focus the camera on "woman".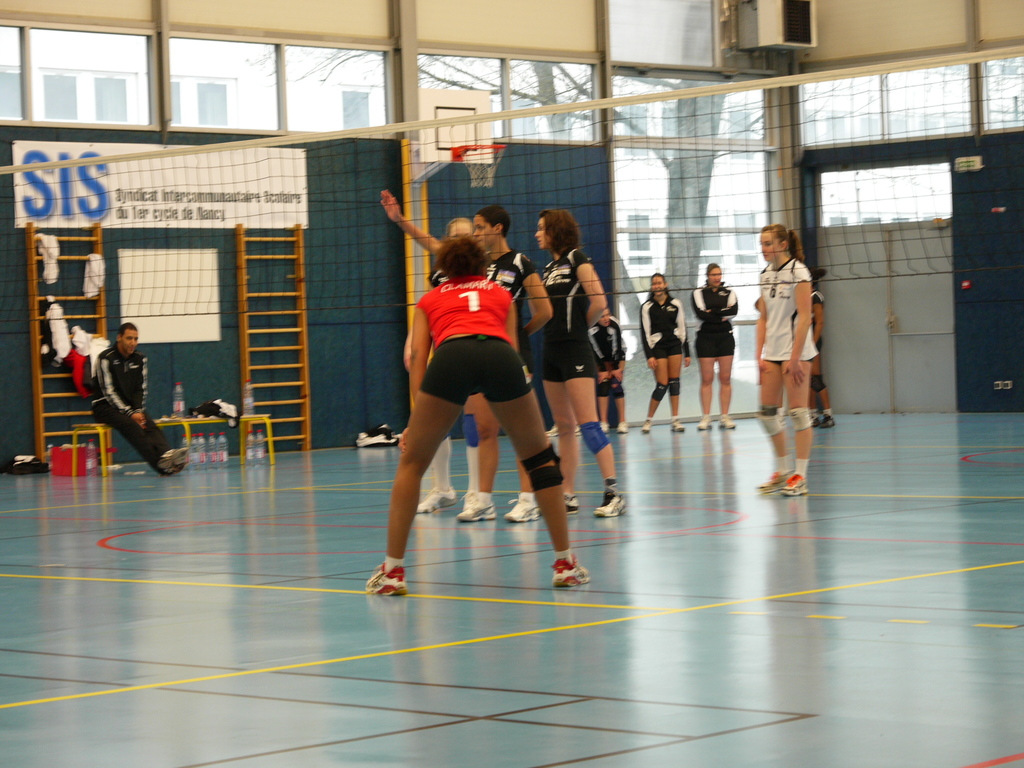
Focus region: 634, 273, 694, 433.
